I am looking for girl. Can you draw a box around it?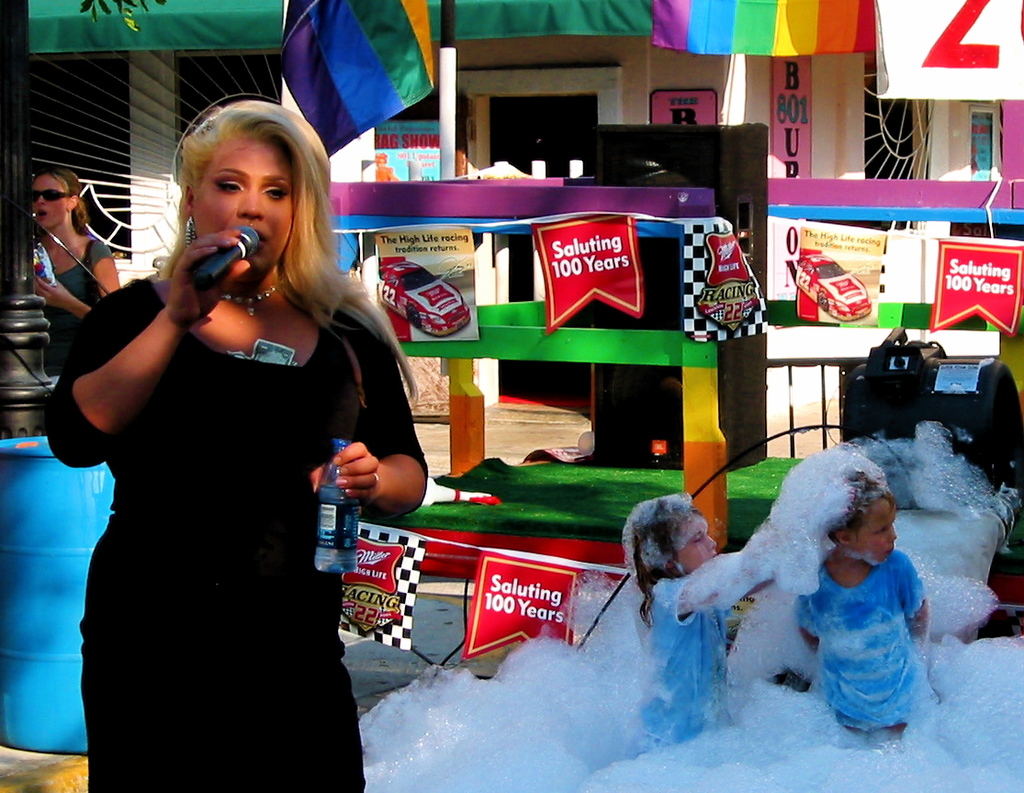
Sure, the bounding box is x1=621 y1=478 x2=883 y2=759.
